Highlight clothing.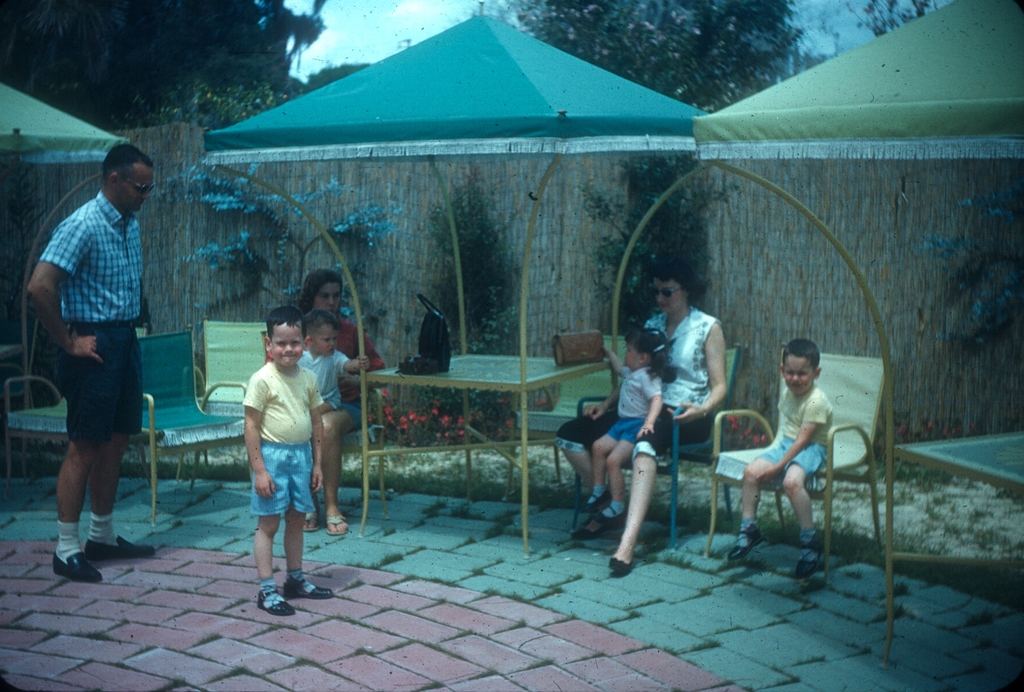
Highlighted region: 303, 312, 382, 429.
